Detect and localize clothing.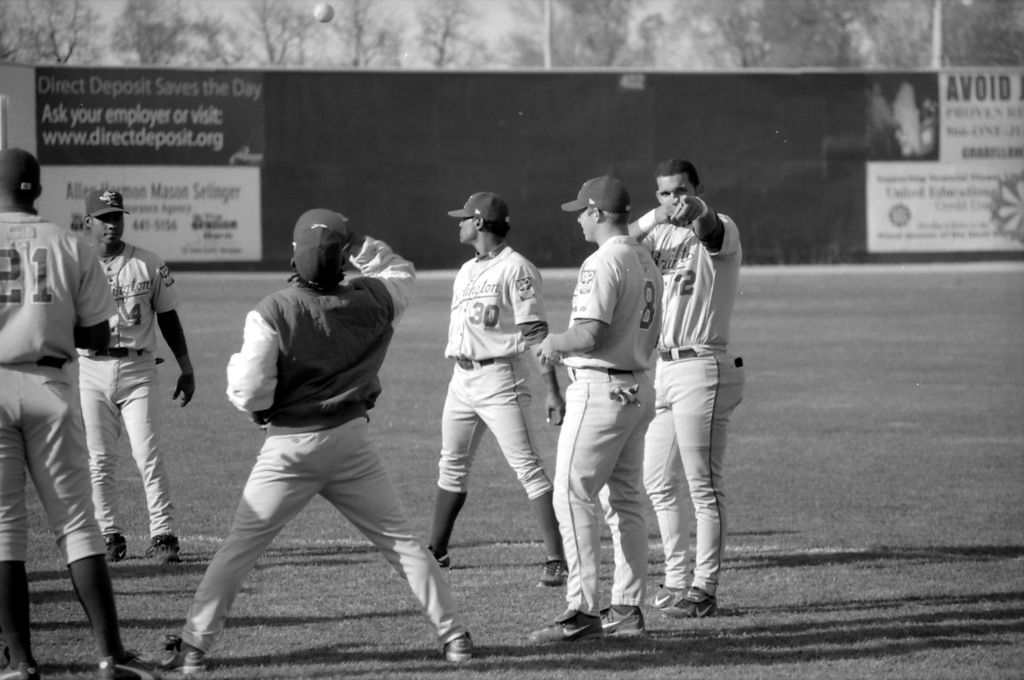
Localized at select_region(434, 237, 559, 498).
